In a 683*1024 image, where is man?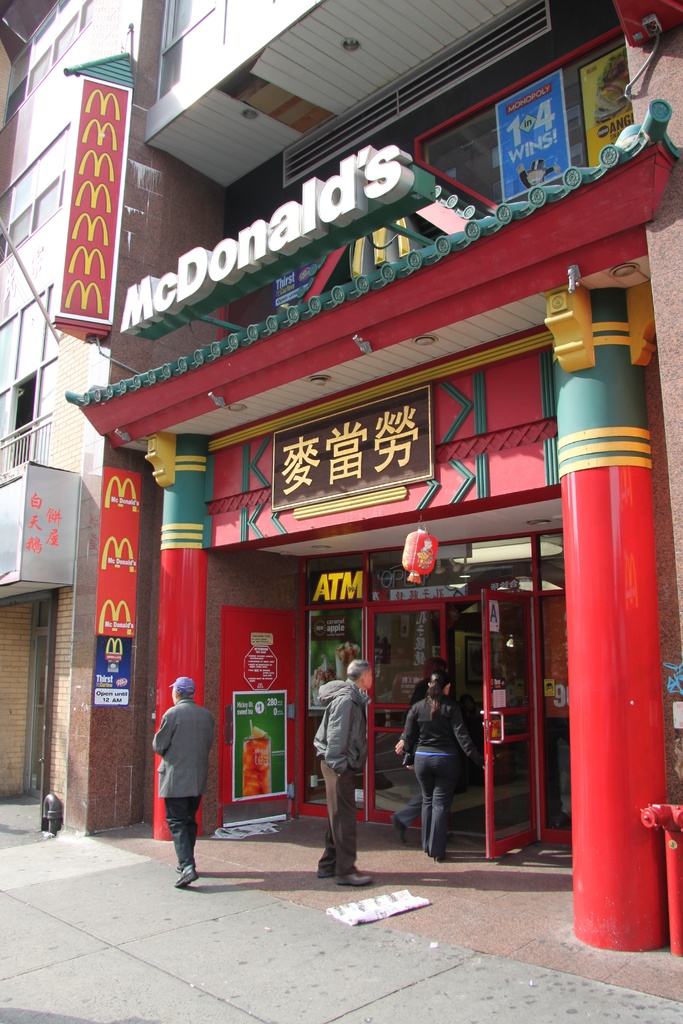
detection(316, 652, 378, 889).
